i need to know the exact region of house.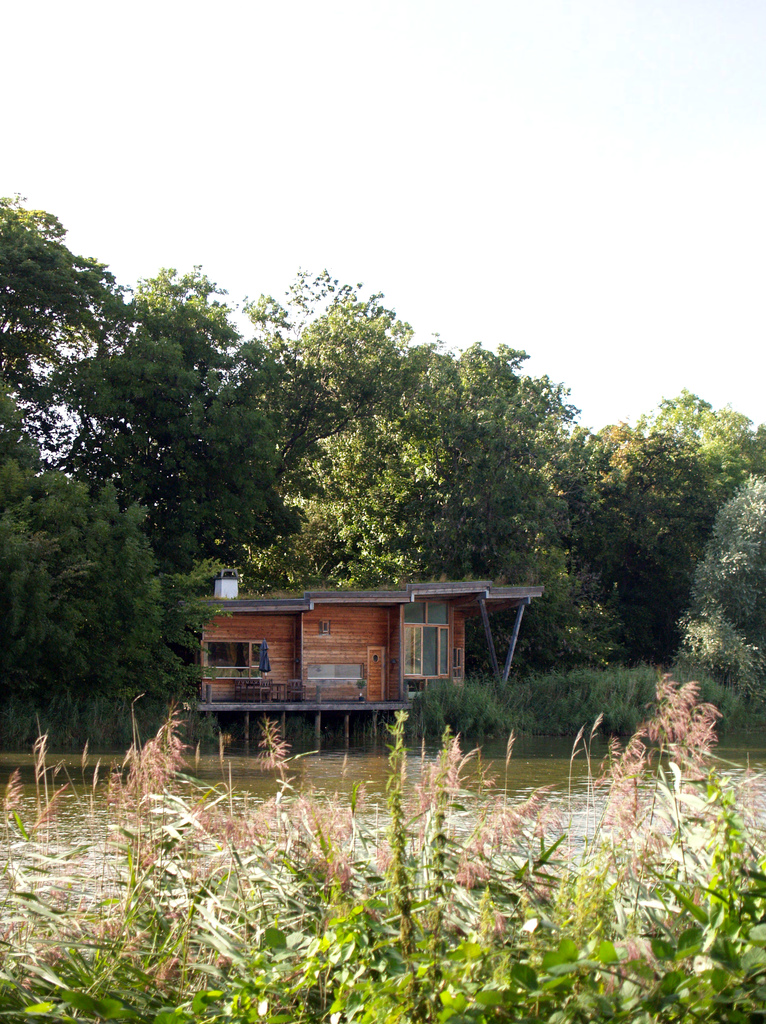
Region: detection(210, 557, 543, 753).
